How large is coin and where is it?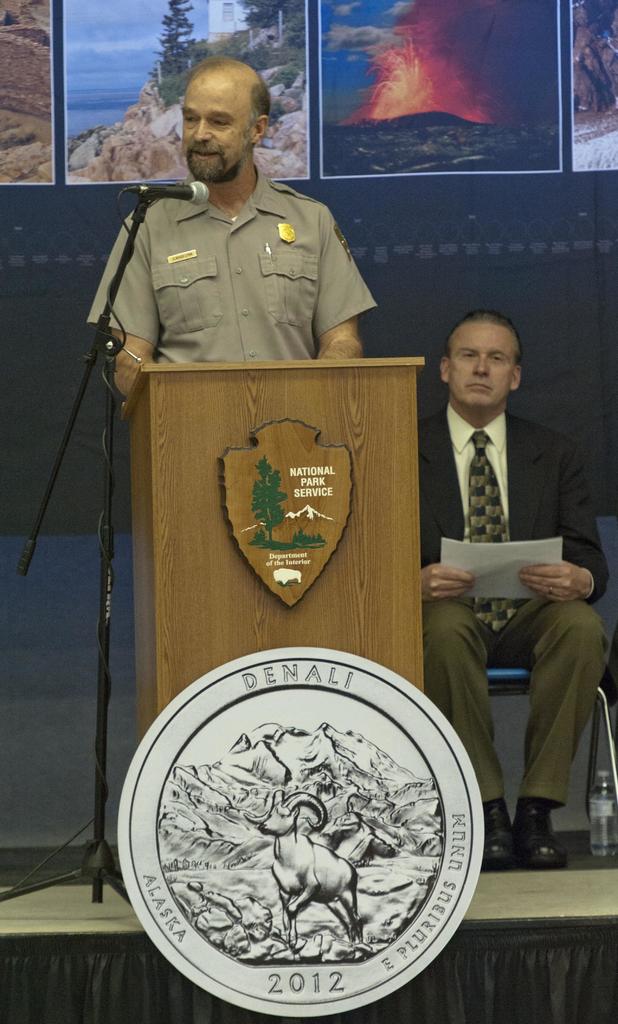
Bounding box: detection(114, 645, 483, 1018).
